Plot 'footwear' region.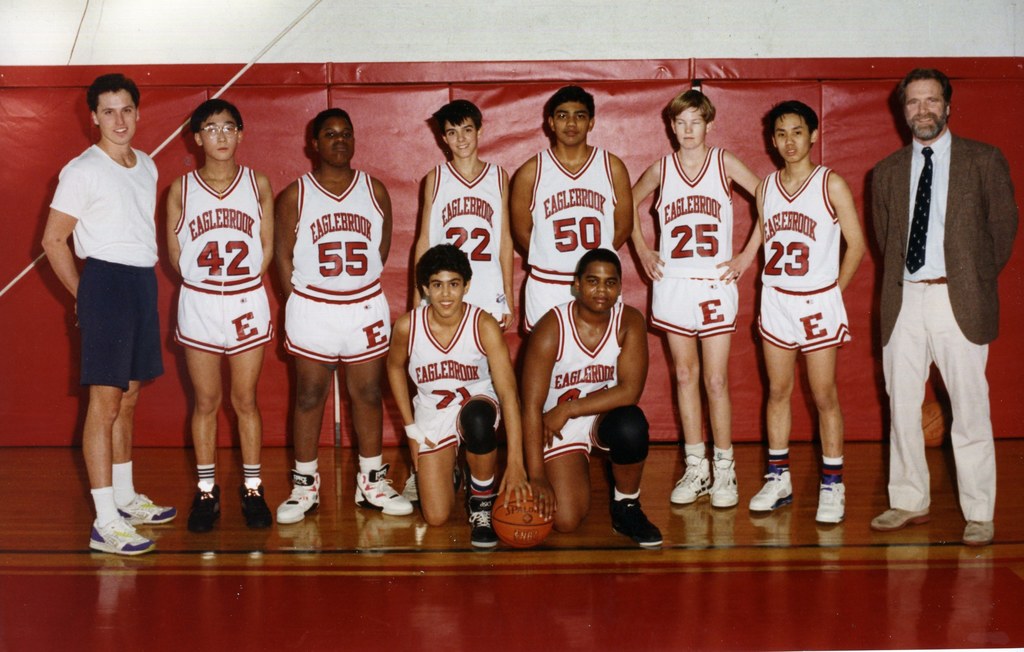
Plotted at (600, 486, 662, 552).
